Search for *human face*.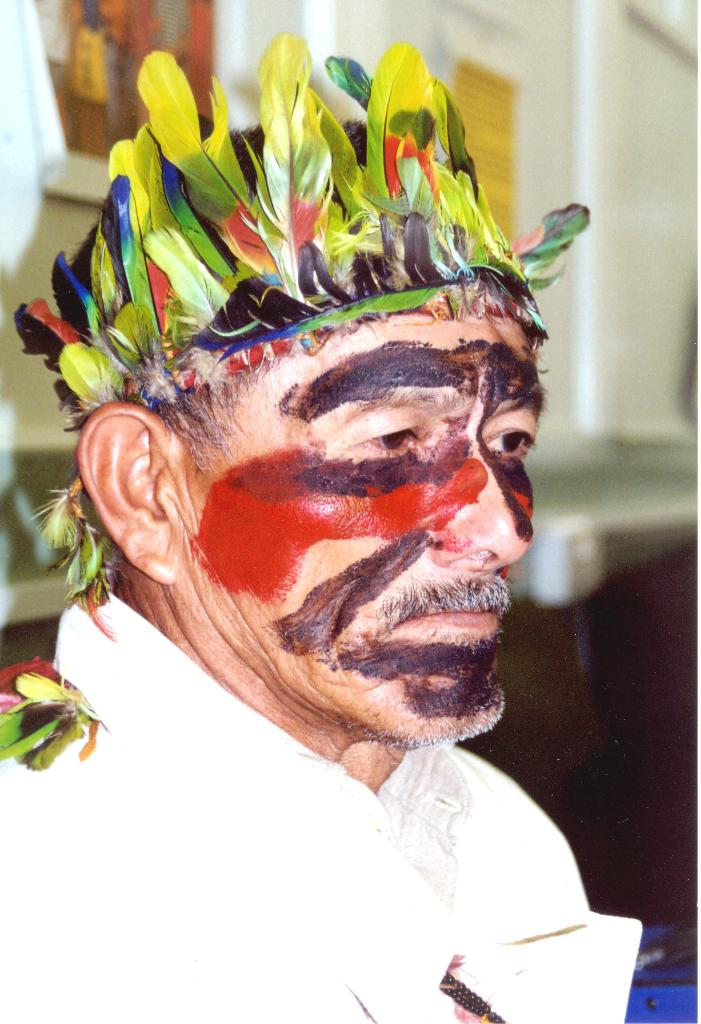
Found at <box>182,300,551,749</box>.
